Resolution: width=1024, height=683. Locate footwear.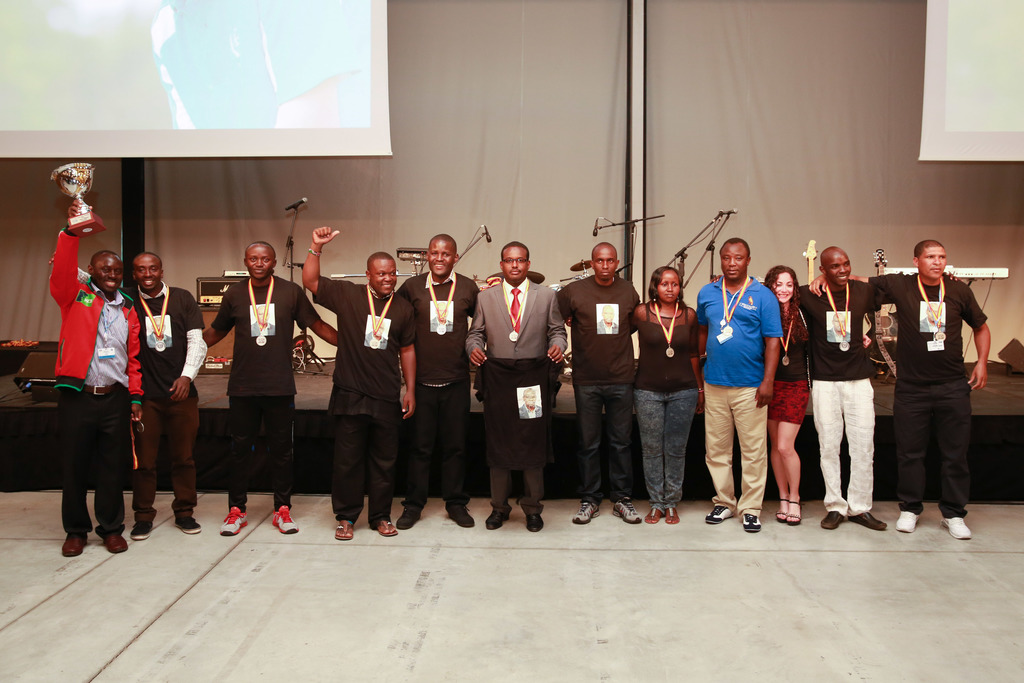
bbox=[648, 504, 659, 523].
